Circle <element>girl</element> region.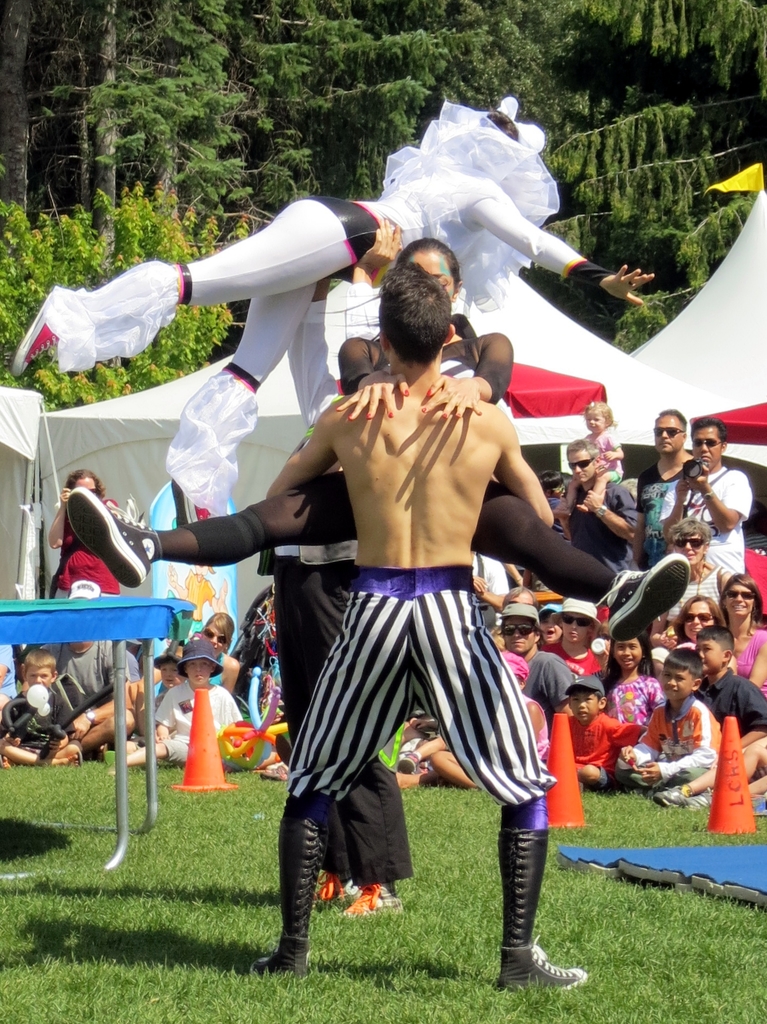
Region: region(549, 403, 624, 517).
